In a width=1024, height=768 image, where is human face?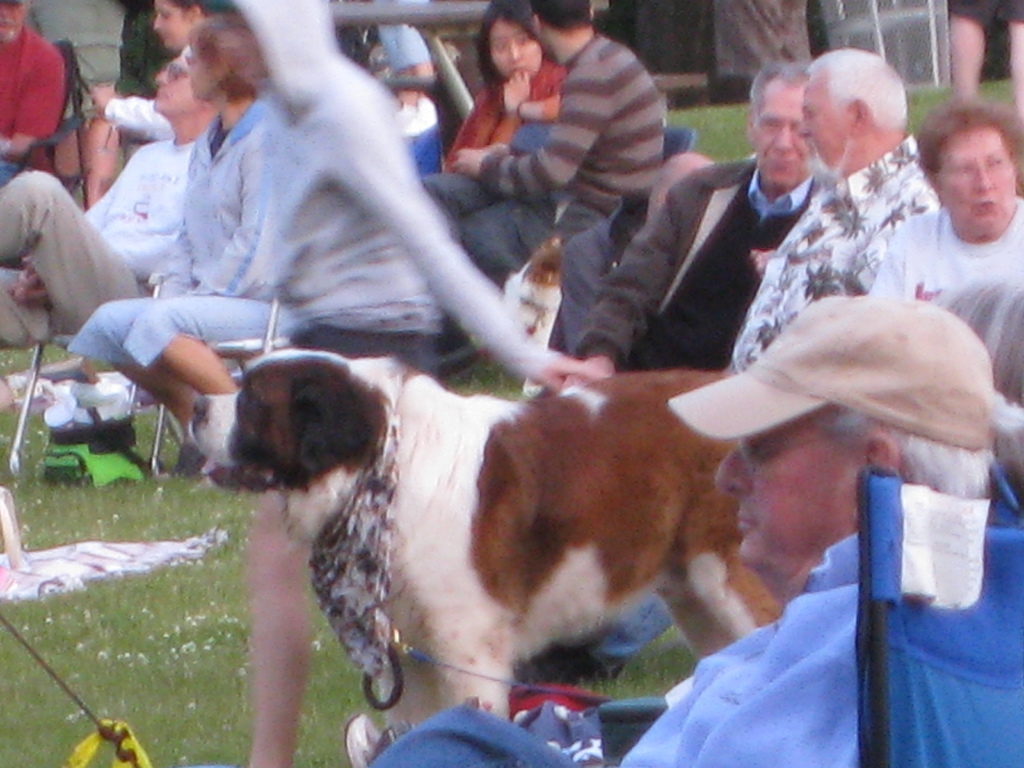
bbox=[719, 415, 863, 567].
